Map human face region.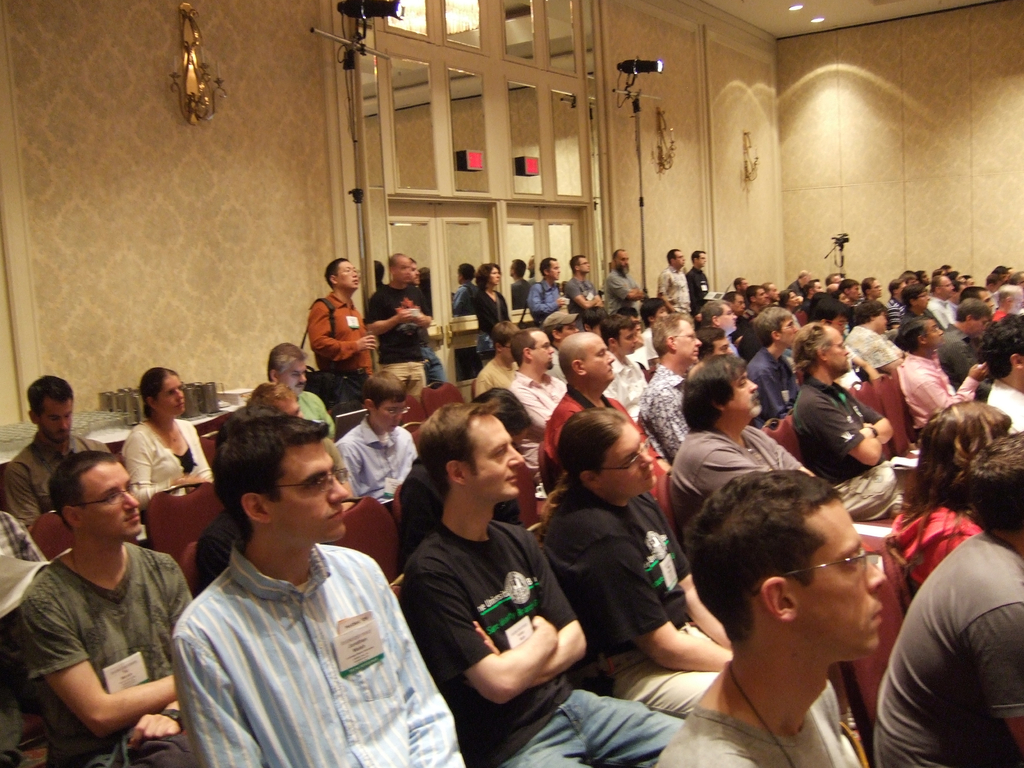
Mapped to <bbox>337, 257, 368, 294</bbox>.
